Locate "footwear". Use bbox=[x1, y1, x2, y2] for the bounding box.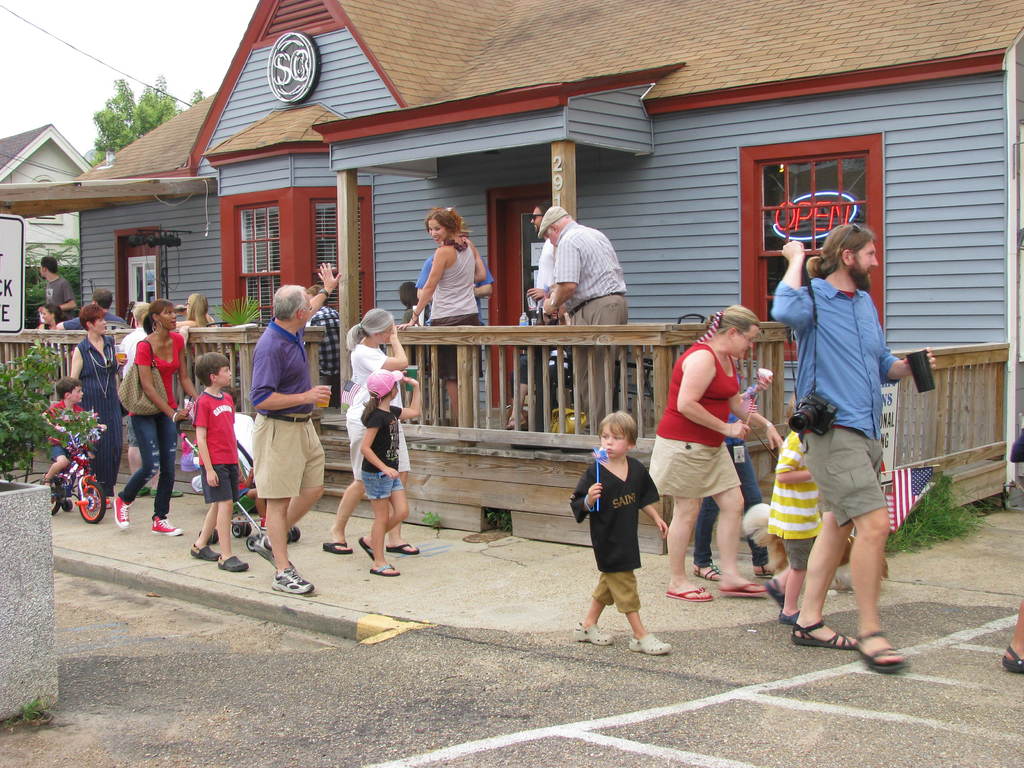
bbox=[756, 564, 774, 580].
